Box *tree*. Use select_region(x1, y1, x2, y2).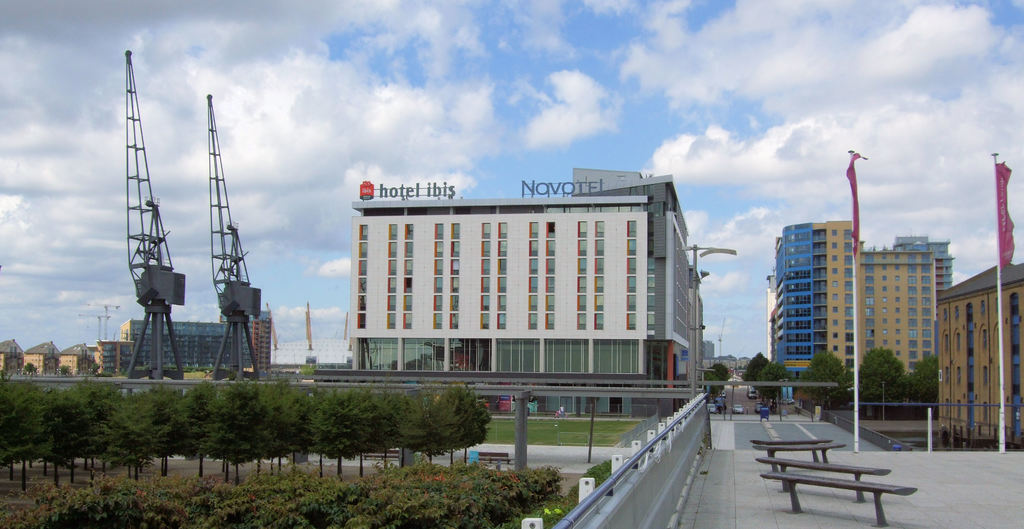
select_region(852, 345, 911, 421).
